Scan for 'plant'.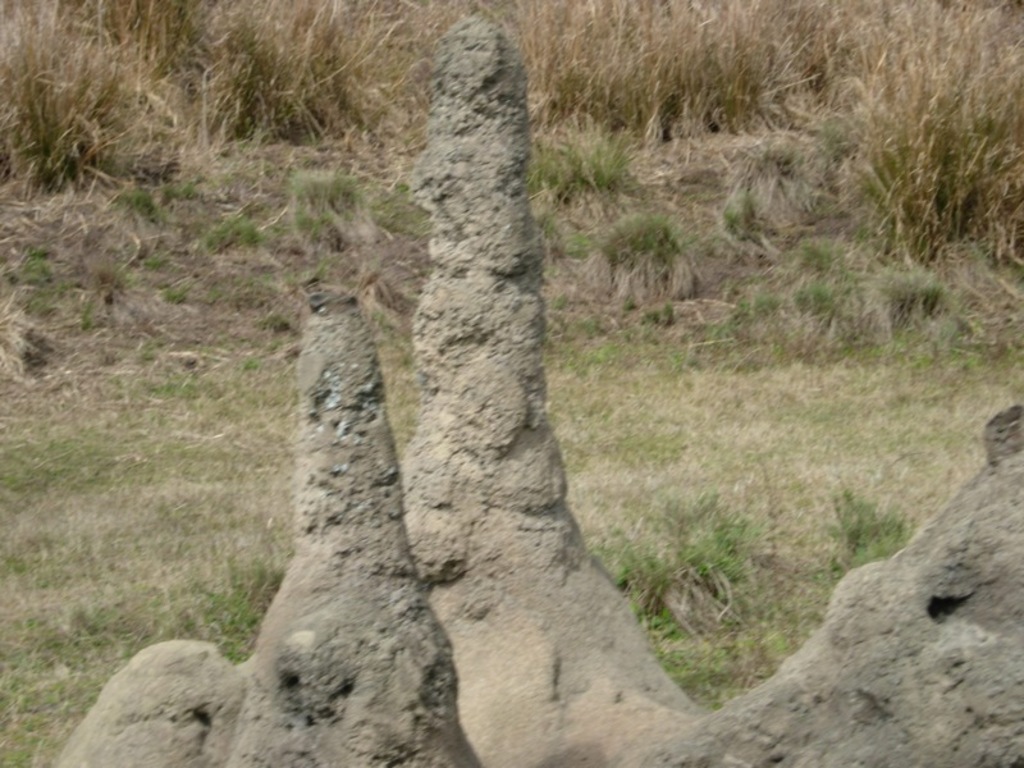
Scan result: bbox=(362, 172, 426, 452).
